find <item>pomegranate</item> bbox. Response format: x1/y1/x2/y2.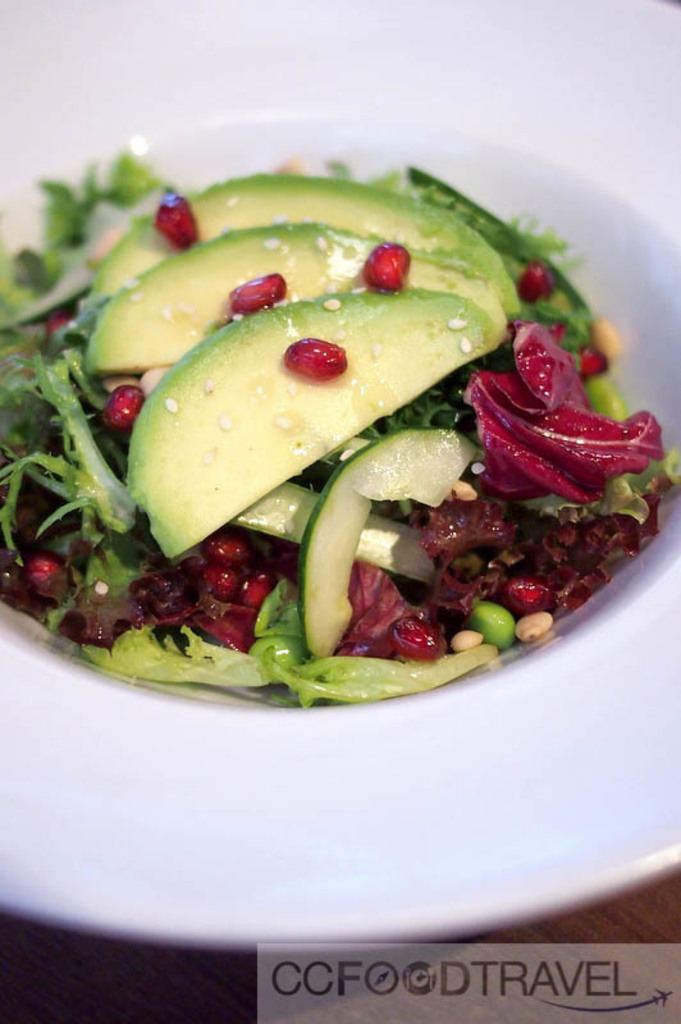
244/564/283/602.
